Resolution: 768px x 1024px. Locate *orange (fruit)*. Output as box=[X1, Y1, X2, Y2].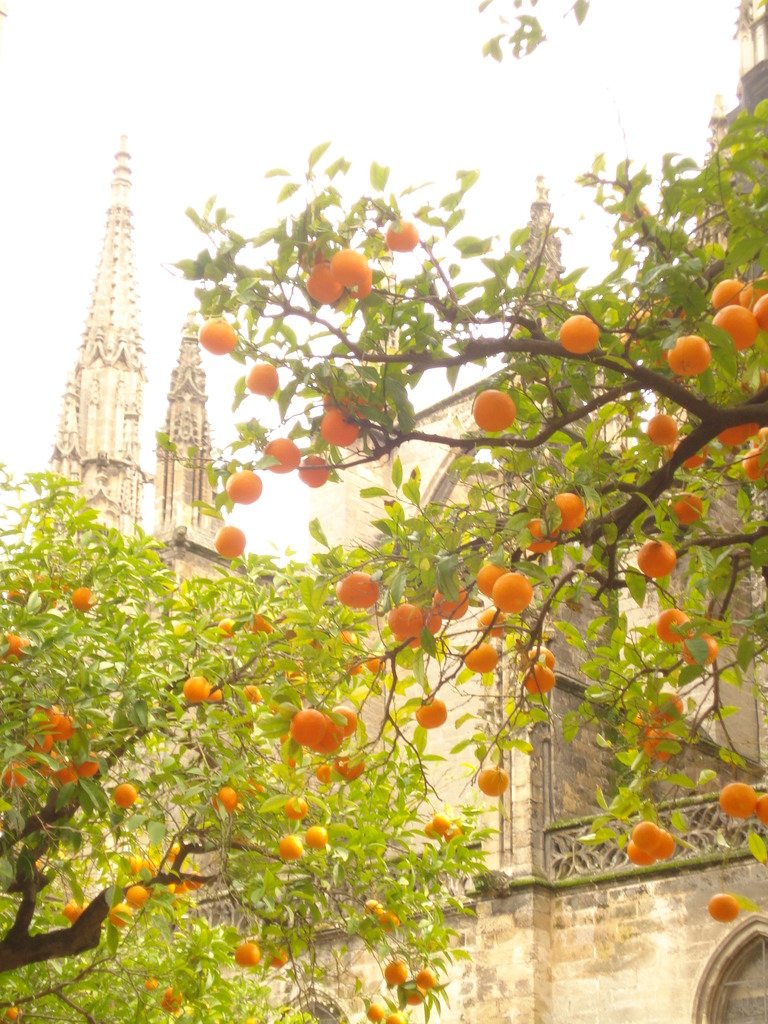
box=[715, 888, 741, 913].
